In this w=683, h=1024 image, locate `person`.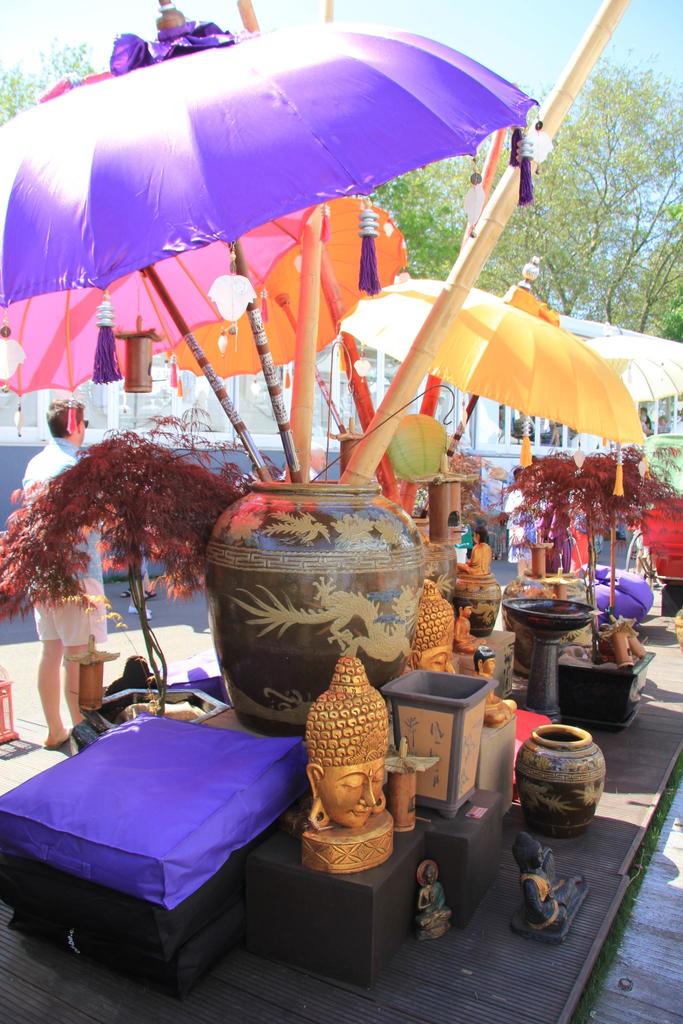
Bounding box: 21:397:110:750.
